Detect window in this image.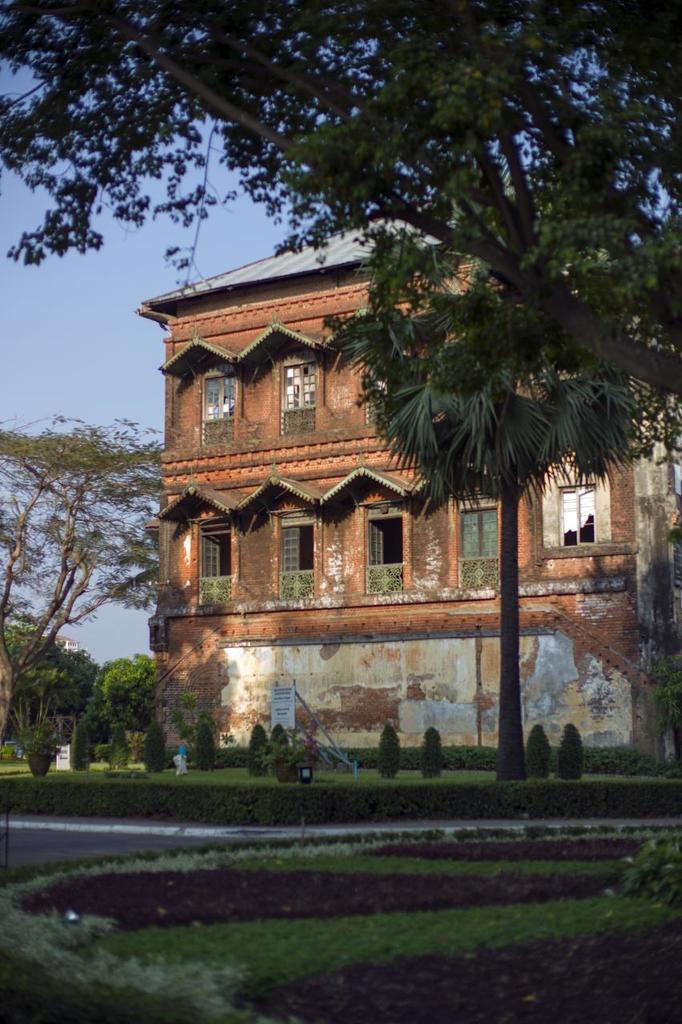
Detection: locate(228, 462, 325, 603).
